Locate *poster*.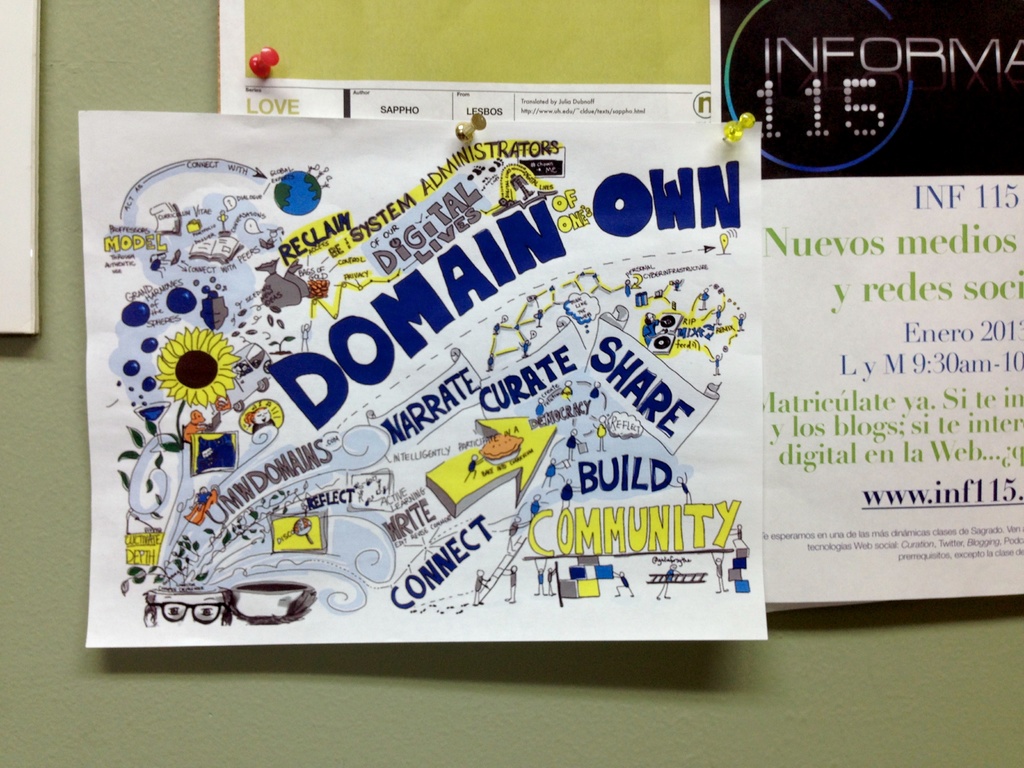
Bounding box: (75,108,763,650).
